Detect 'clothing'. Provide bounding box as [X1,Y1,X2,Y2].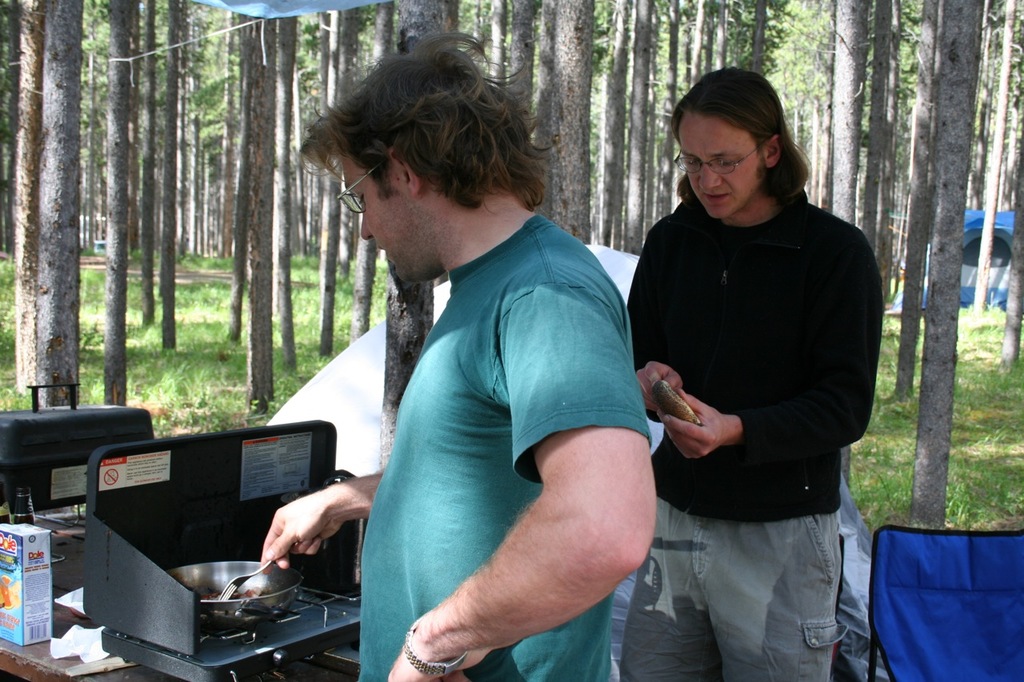
[619,184,879,681].
